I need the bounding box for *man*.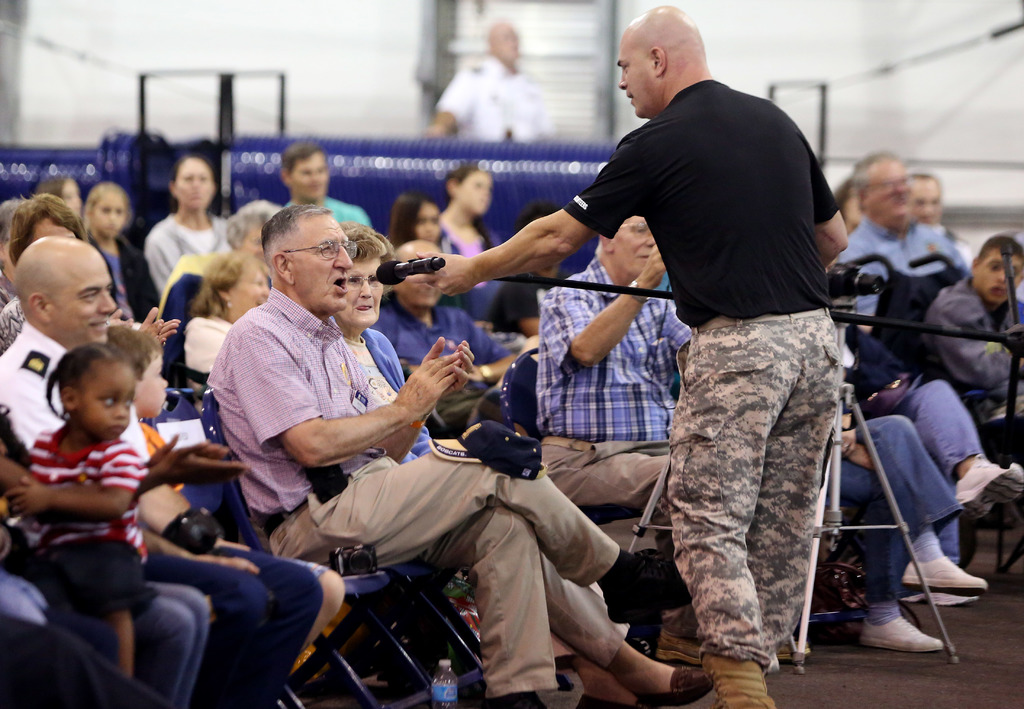
Here it is: {"x1": 0, "y1": 234, "x2": 324, "y2": 708}.
